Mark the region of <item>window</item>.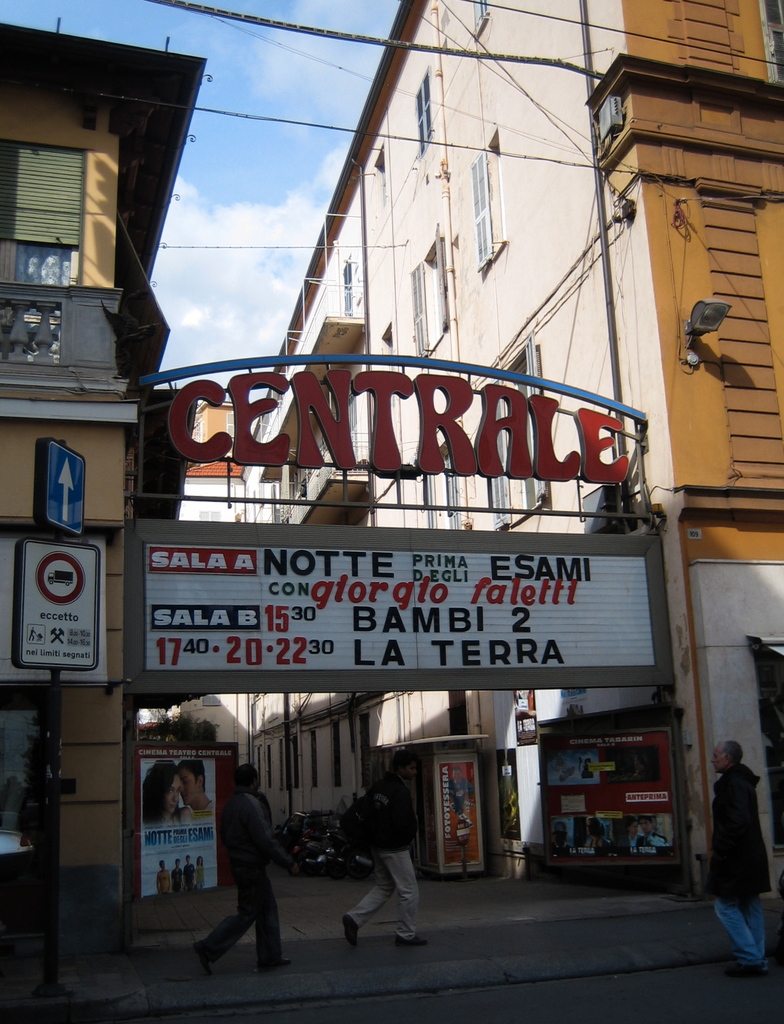
Region: [289, 739, 300, 789].
